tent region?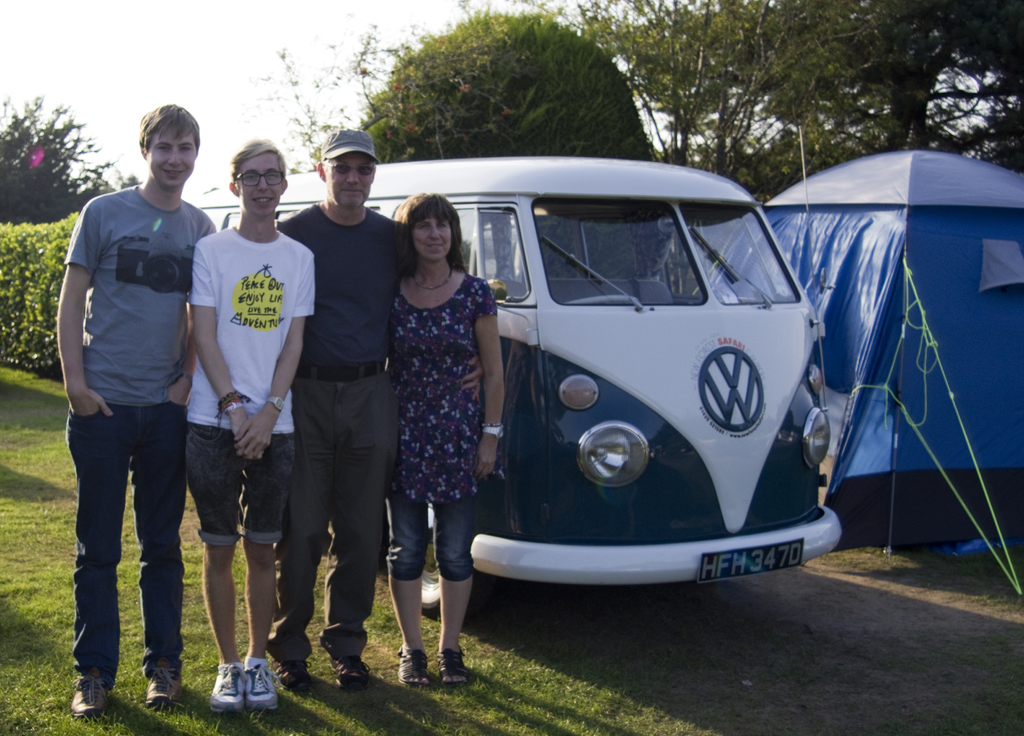
(787, 134, 1011, 587)
